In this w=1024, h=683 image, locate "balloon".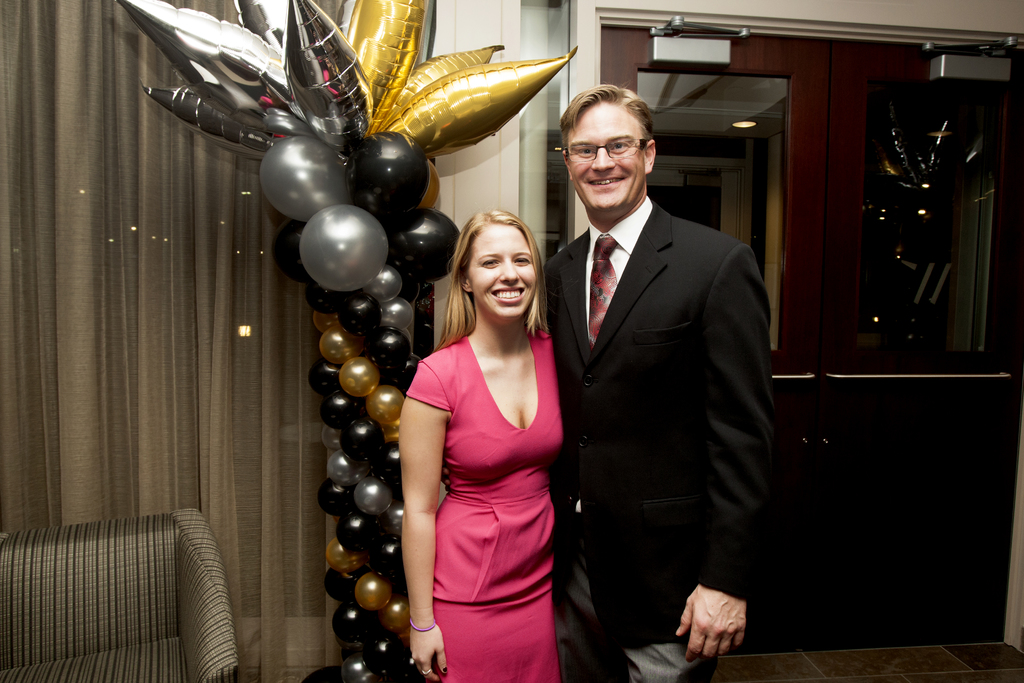
Bounding box: <bbox>380, 590, 409, 638</bbox>.
